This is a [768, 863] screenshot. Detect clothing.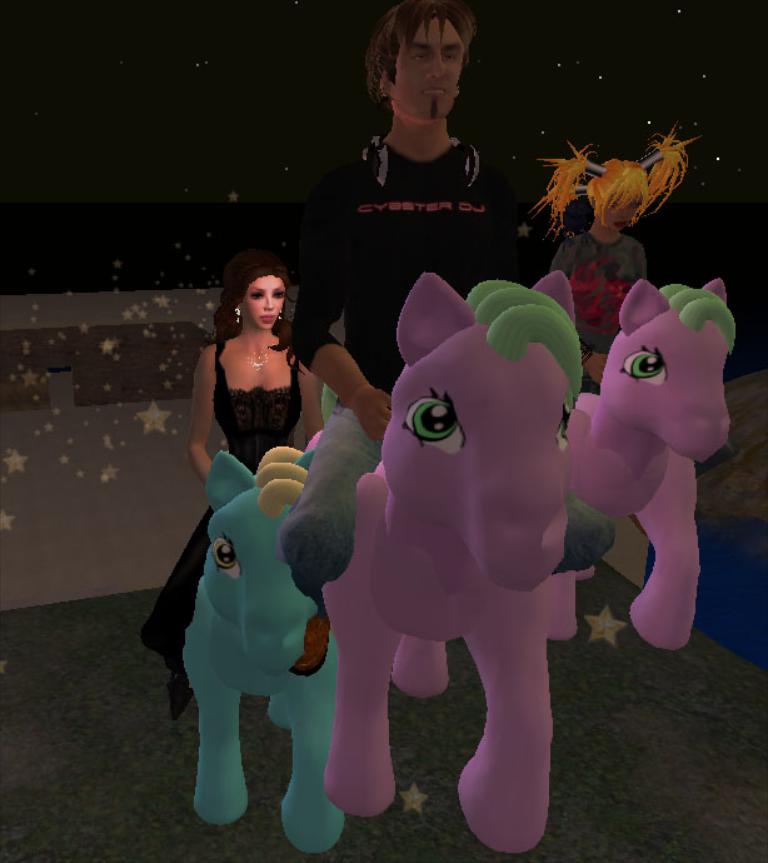
[301,135,554,612].
